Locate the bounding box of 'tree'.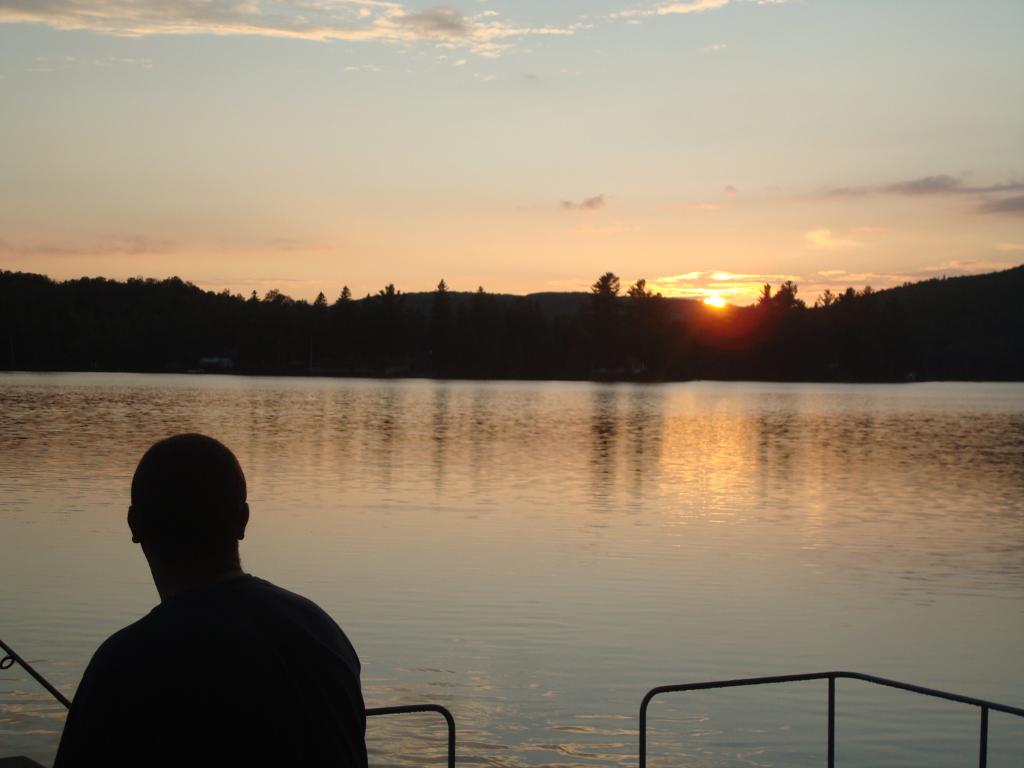
Bounding box: crop(588, 265, 624, 295).
